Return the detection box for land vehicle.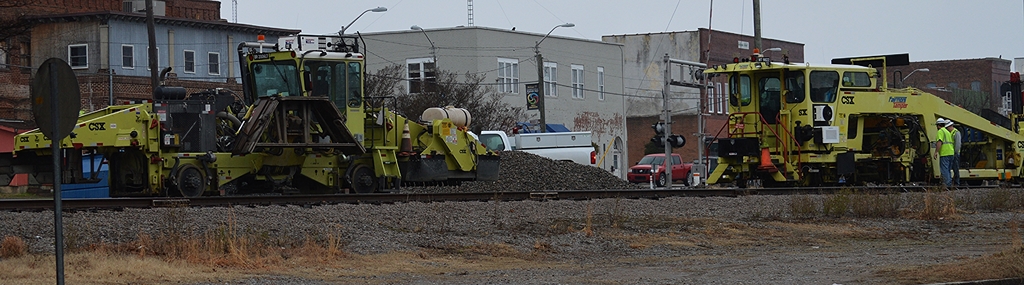
region(624, 149, 696, 189).
